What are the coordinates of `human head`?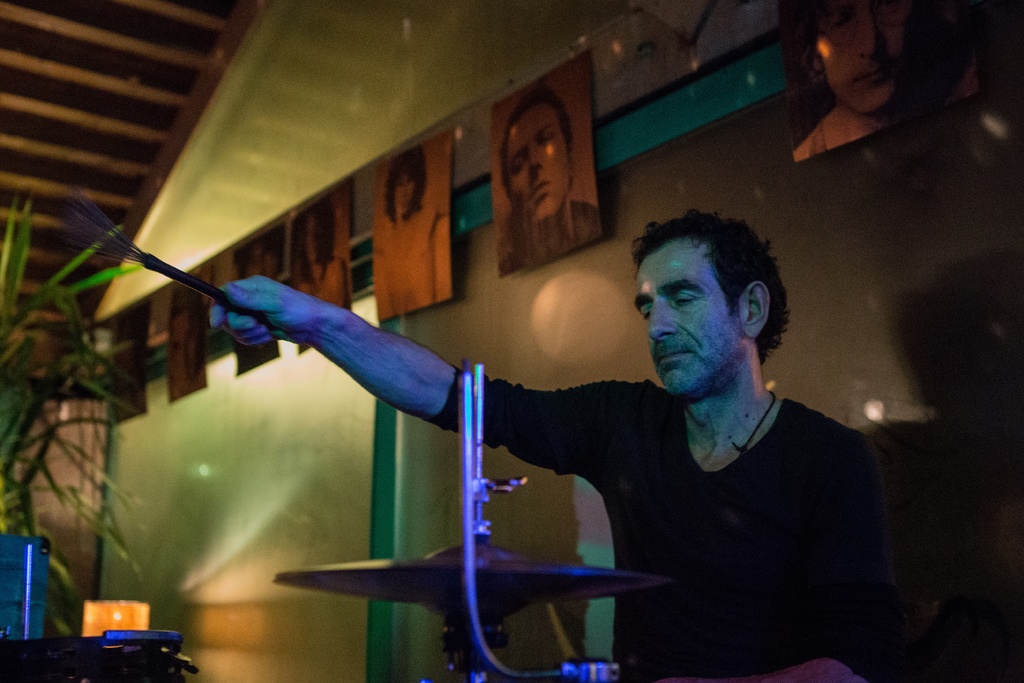
(x1=620, y1=214, x2=788, y2=390).
